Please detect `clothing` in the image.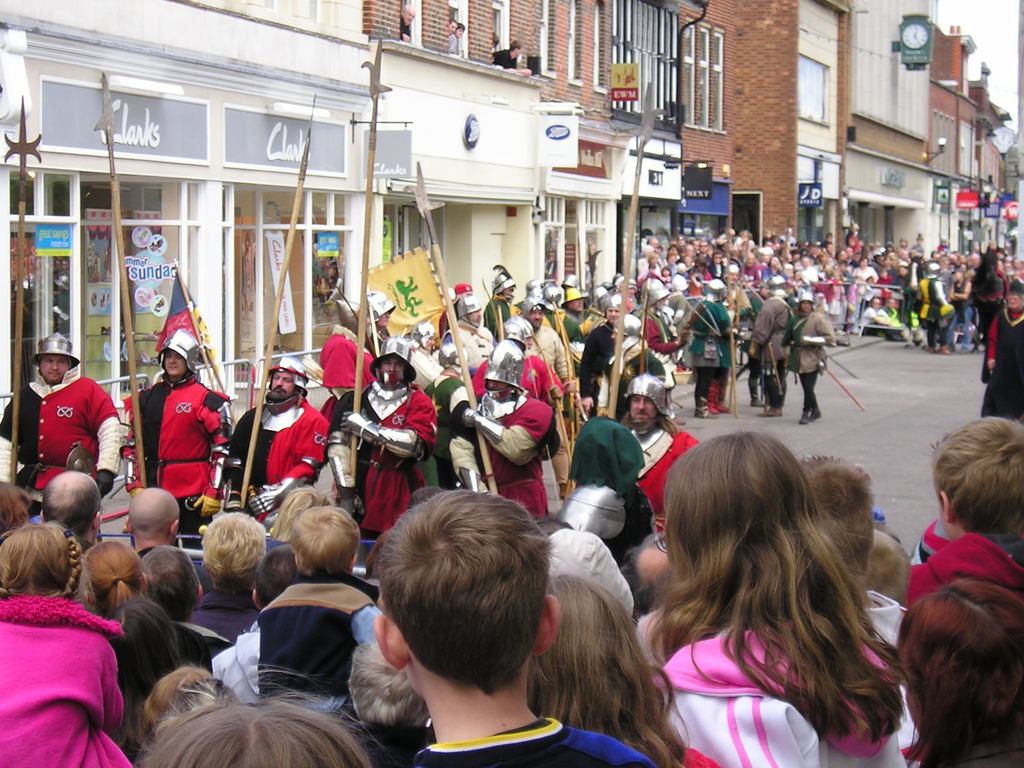
[left=0, top=381, right=123, bottom=526].
